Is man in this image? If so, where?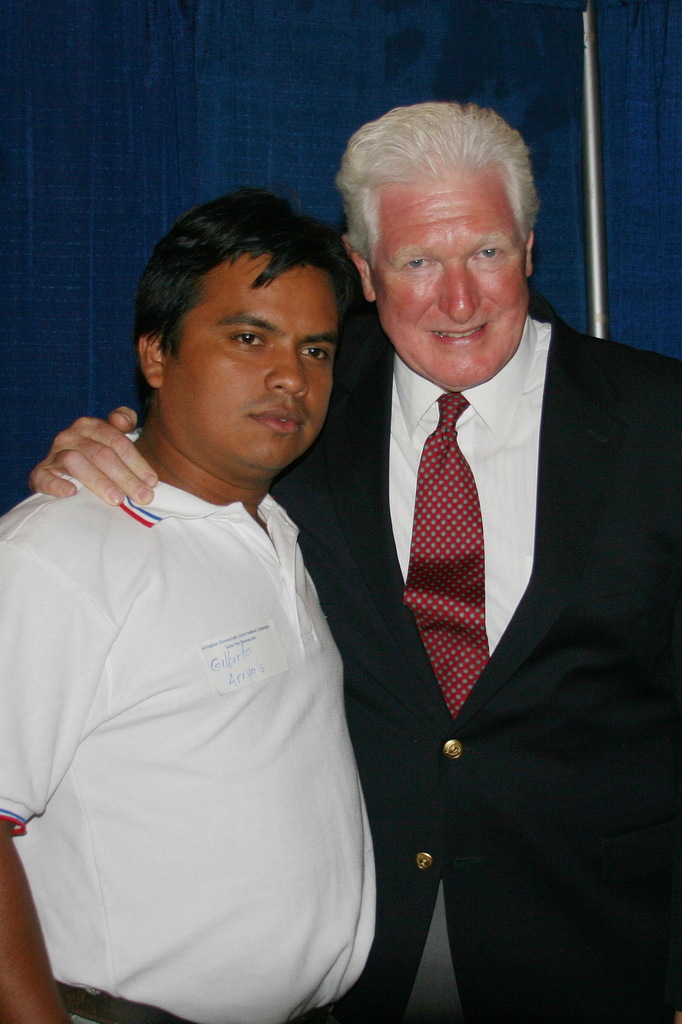
Yes, at select_region(28, 92, 681, 1023).
